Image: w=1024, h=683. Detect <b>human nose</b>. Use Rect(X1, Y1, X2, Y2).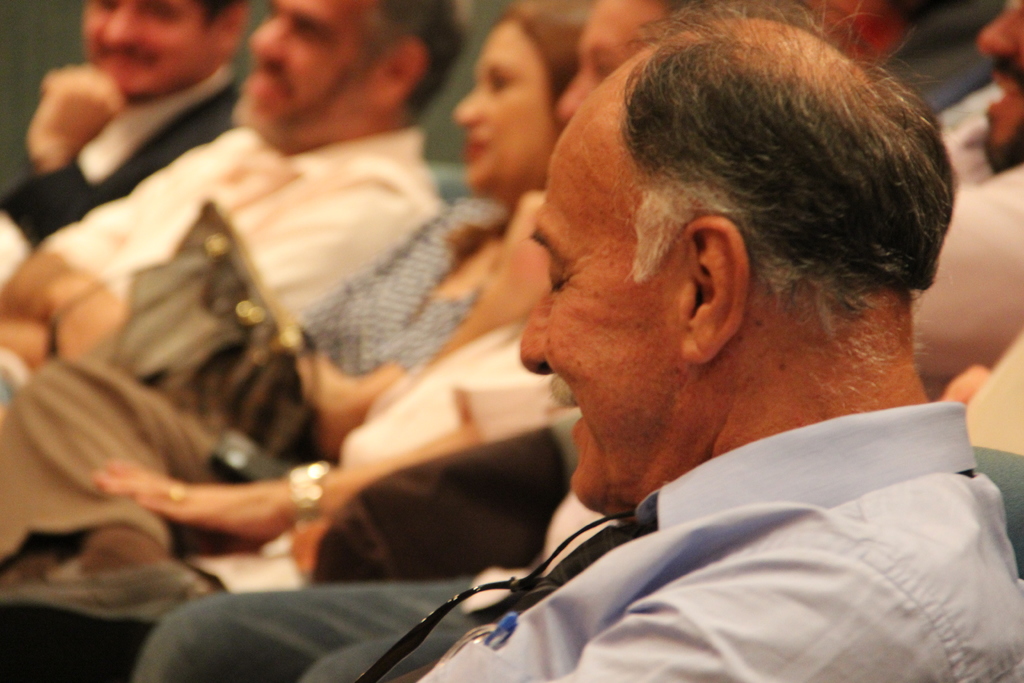
Rect(100, 0, 136, 50).
